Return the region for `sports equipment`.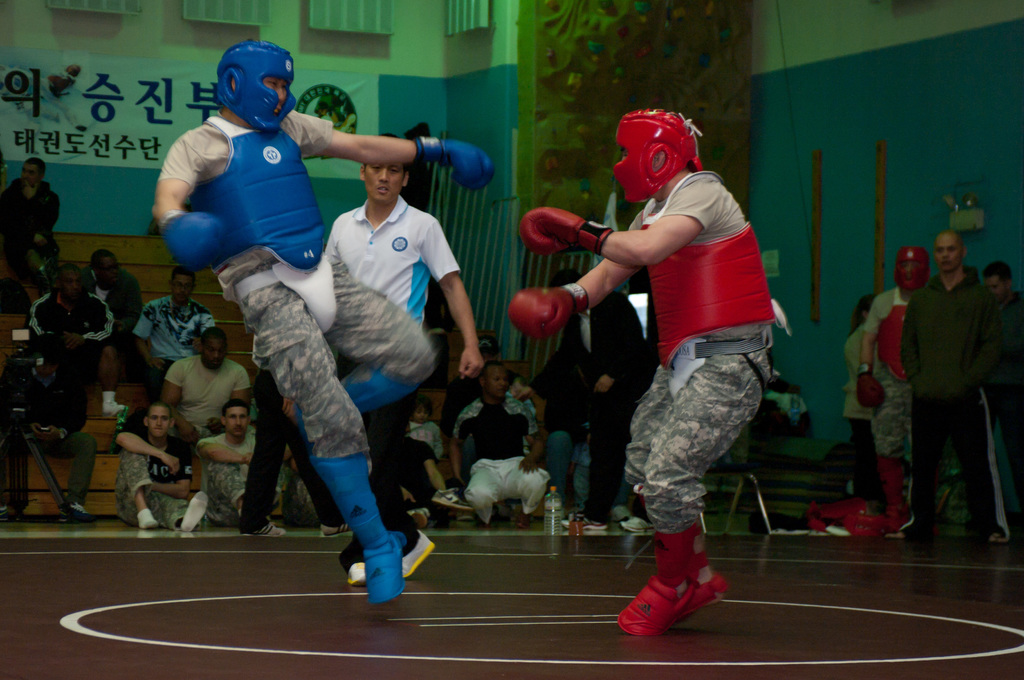
box=[311, 455, 404, 600].
